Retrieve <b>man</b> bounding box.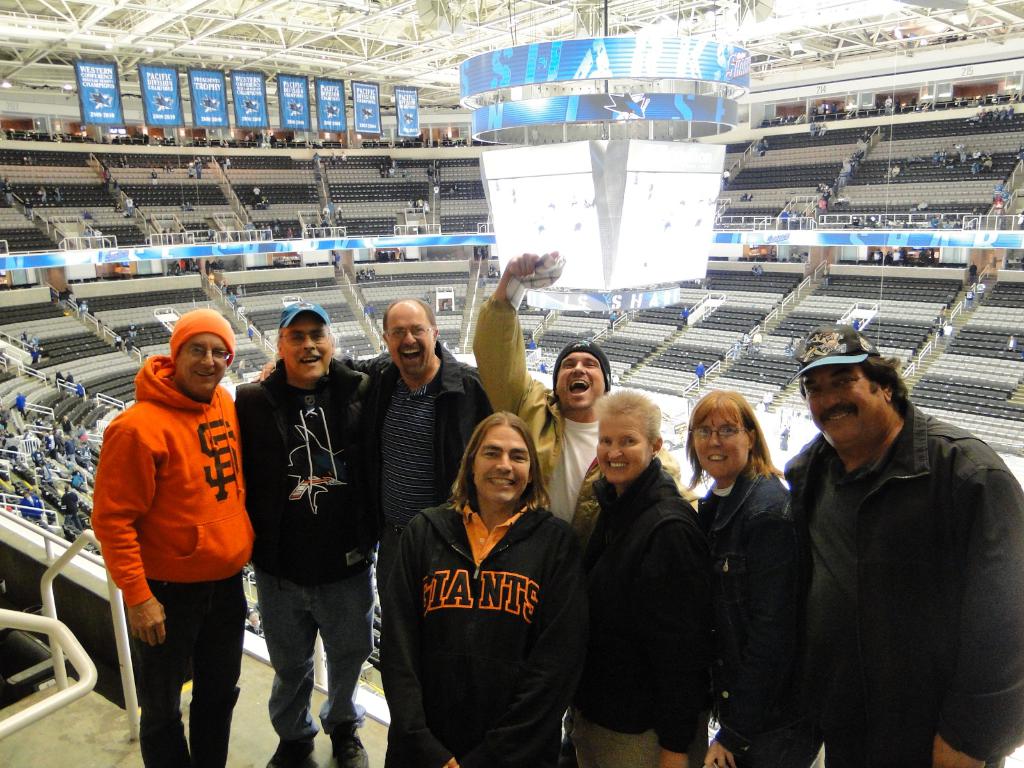
Bounding box: region(251, 296, 497, 609).
